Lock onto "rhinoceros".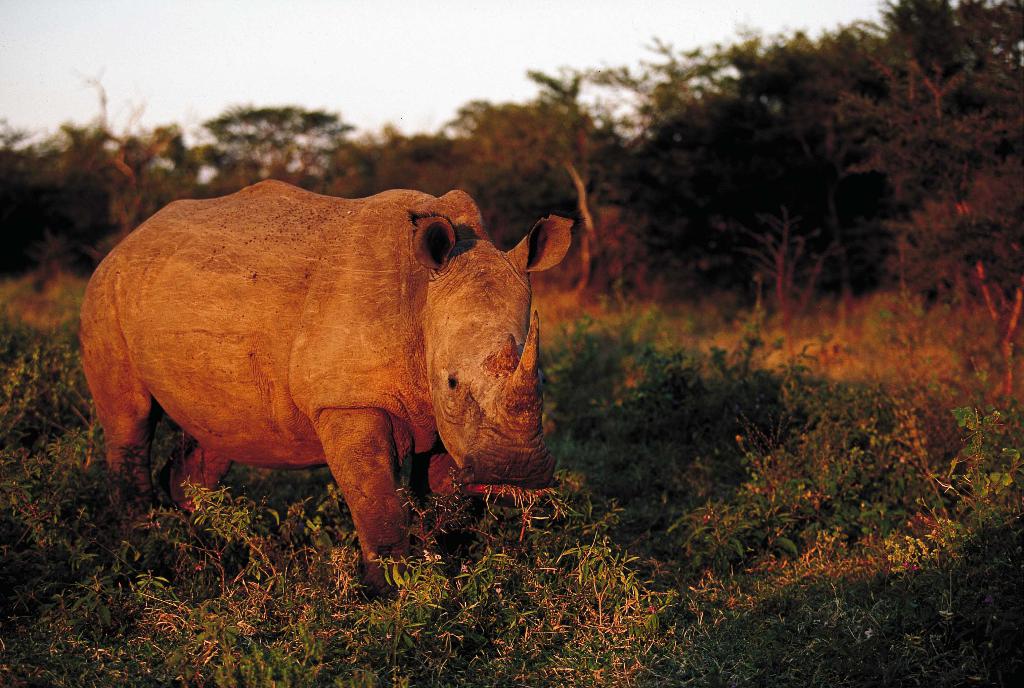
Locked: rect(72, 175, 579, 604).
